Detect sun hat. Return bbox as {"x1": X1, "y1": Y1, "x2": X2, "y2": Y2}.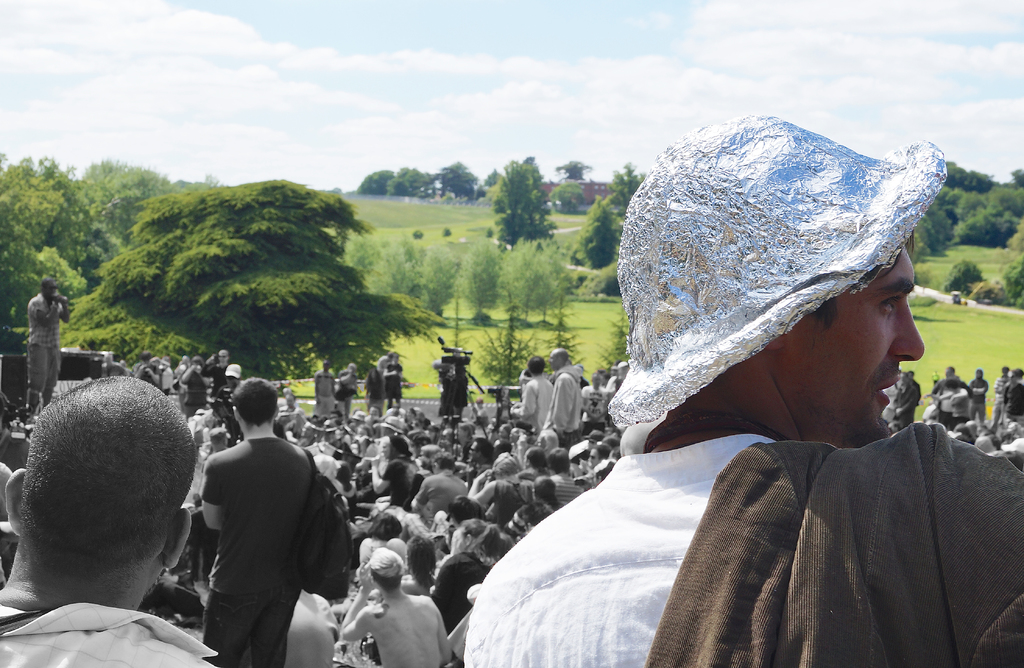
{"x1": 607, "y1": 108, "x2": 952, "y2": 434}.
